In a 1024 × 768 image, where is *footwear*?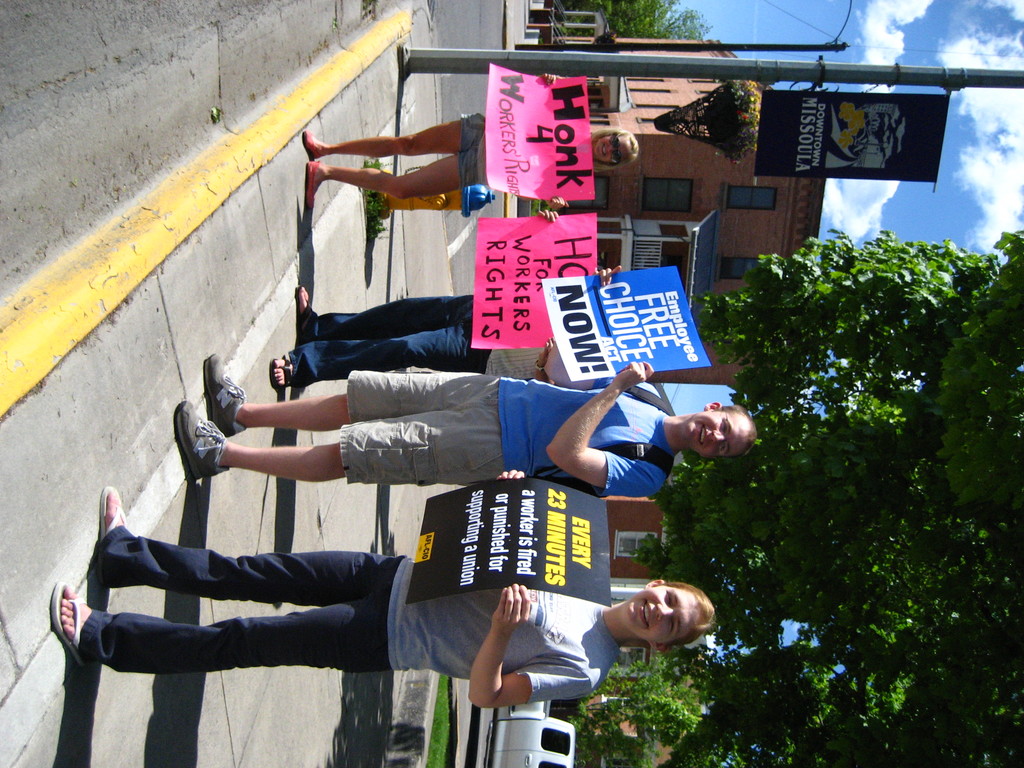
303 163 321 209.
